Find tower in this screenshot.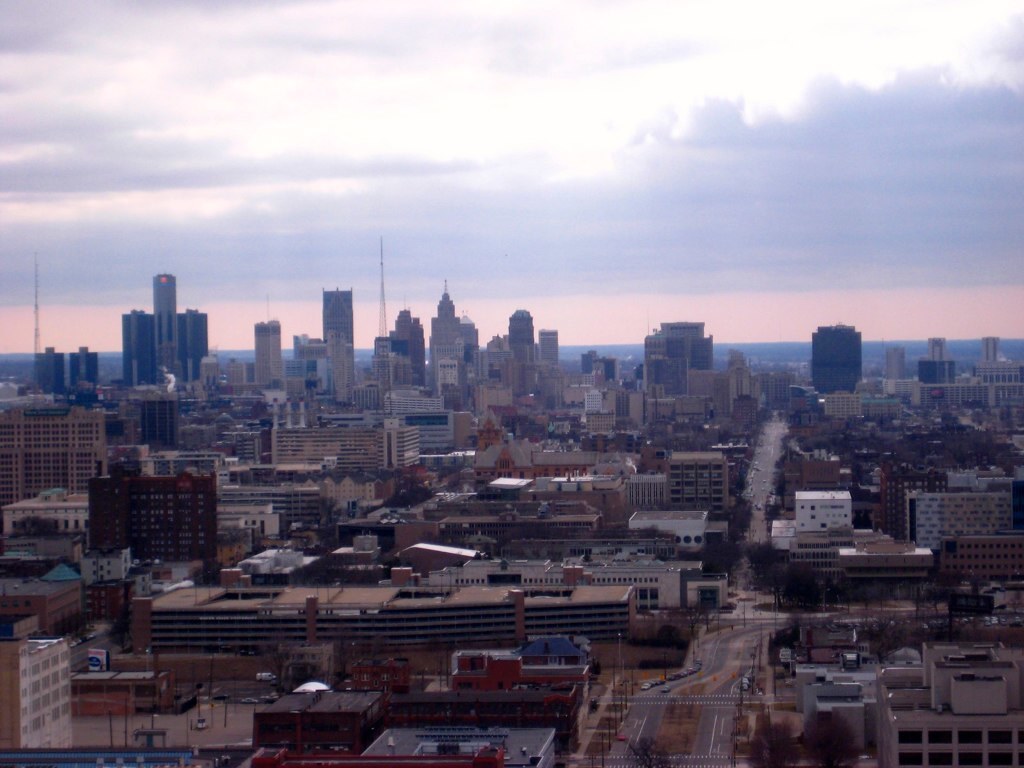
The bounding box for tower is {"left": 790, "top": 493, "right": 866, "bottom": 585}.
